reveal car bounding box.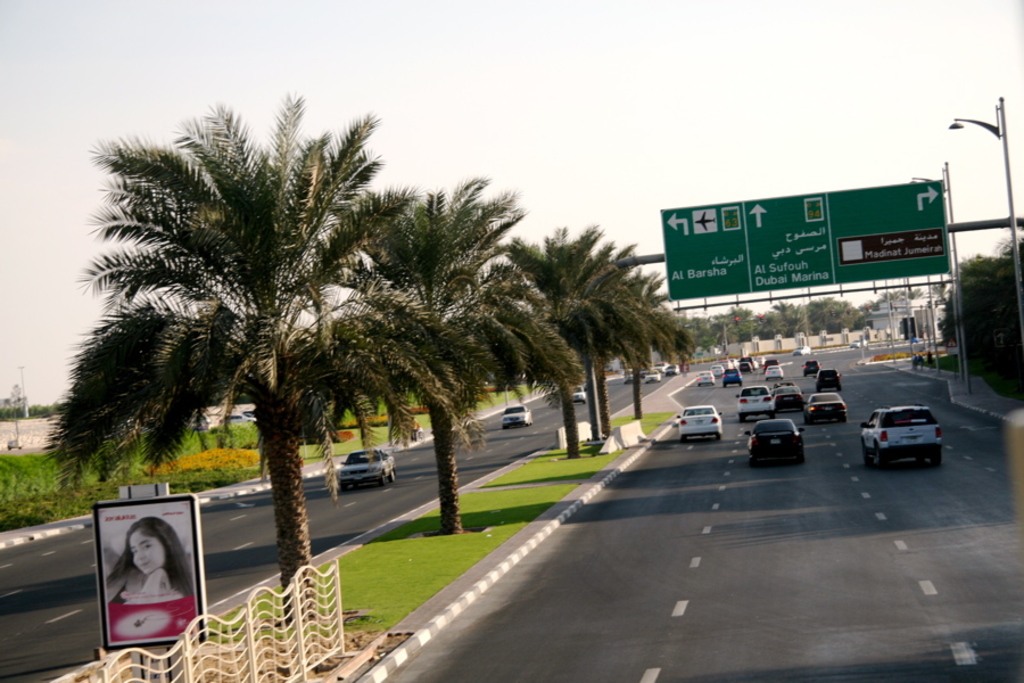
Revealed: {"left": 774, "top": 385, "right": 804, "bottom": 413}.
